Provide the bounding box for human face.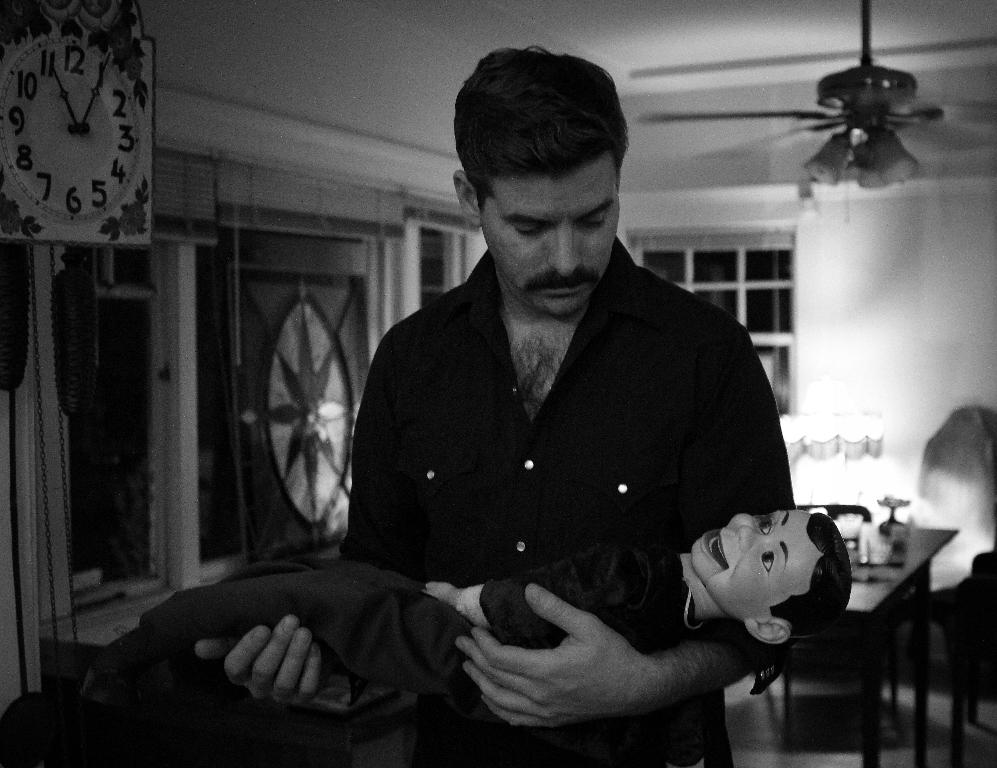
x1=689 y1=511 x2=812 y2=623.
